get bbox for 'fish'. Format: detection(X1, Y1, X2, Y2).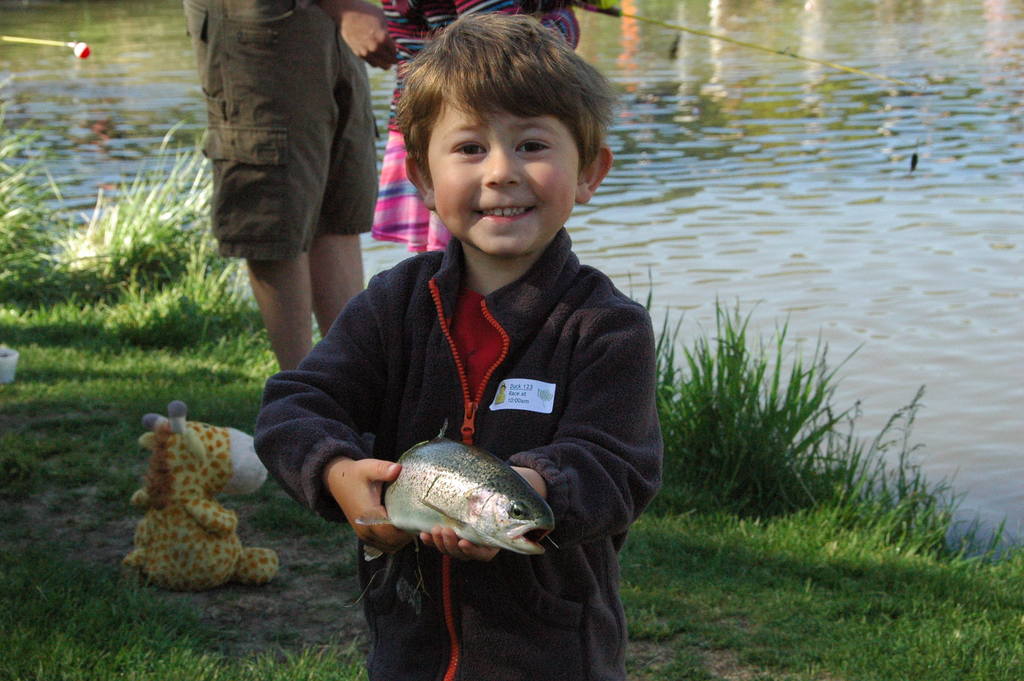
detection(908, 148, 918, 170).
